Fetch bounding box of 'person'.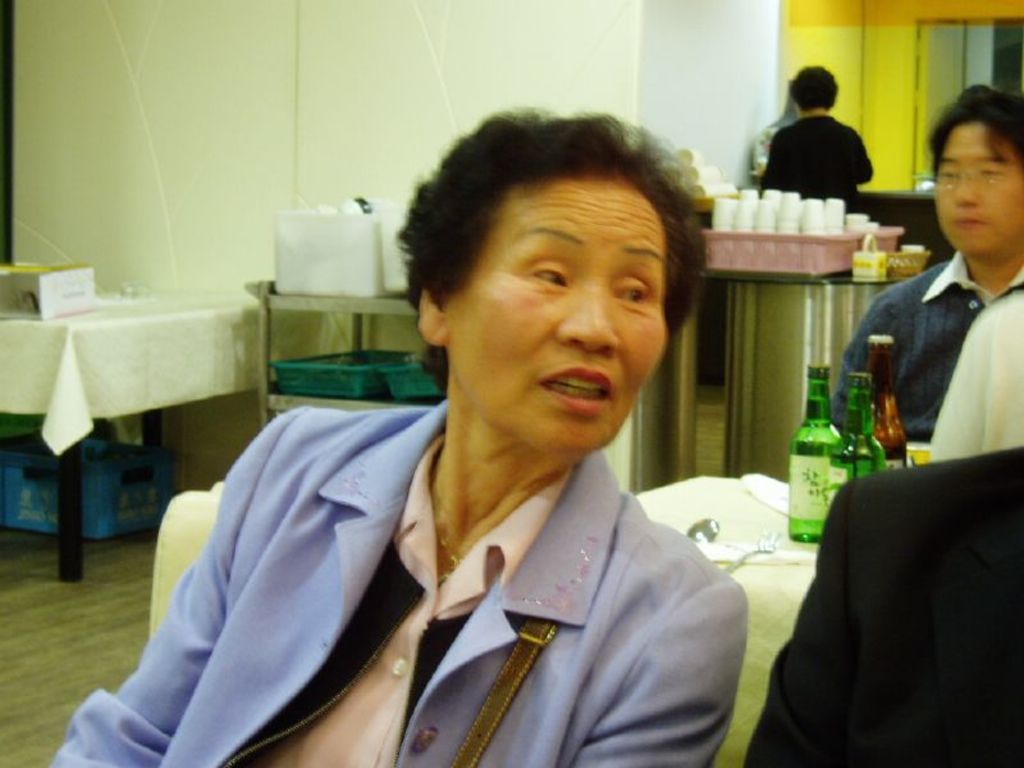
Bbox: (730, 444, 1023, 767).
